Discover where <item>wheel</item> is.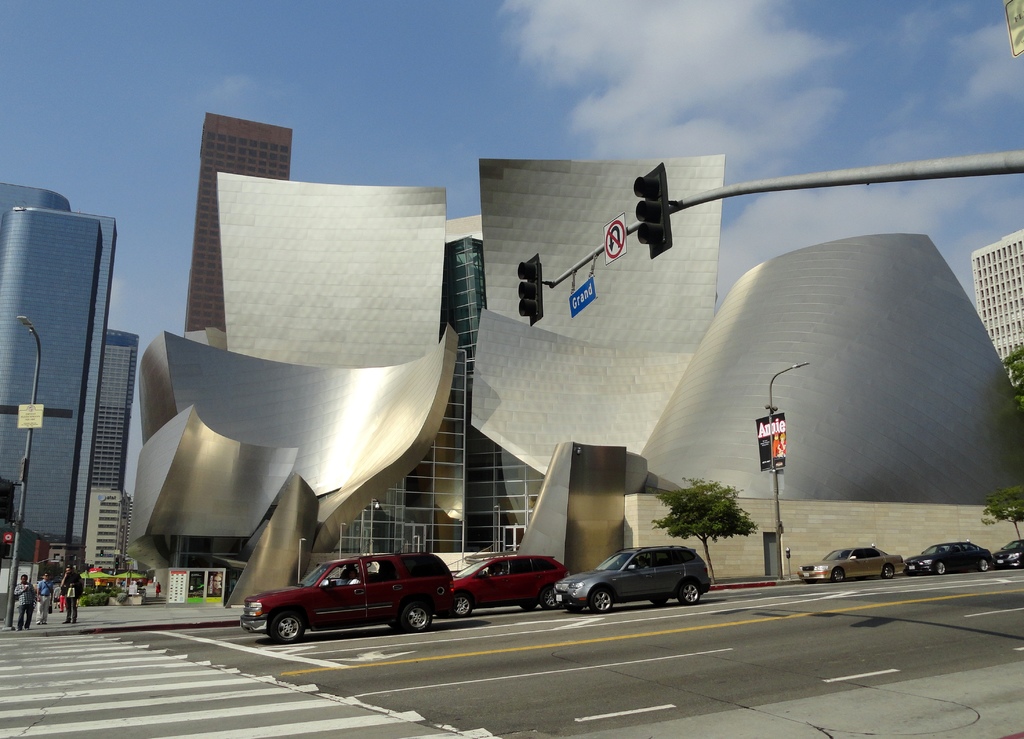
Discovered at 582,585,615,612.
